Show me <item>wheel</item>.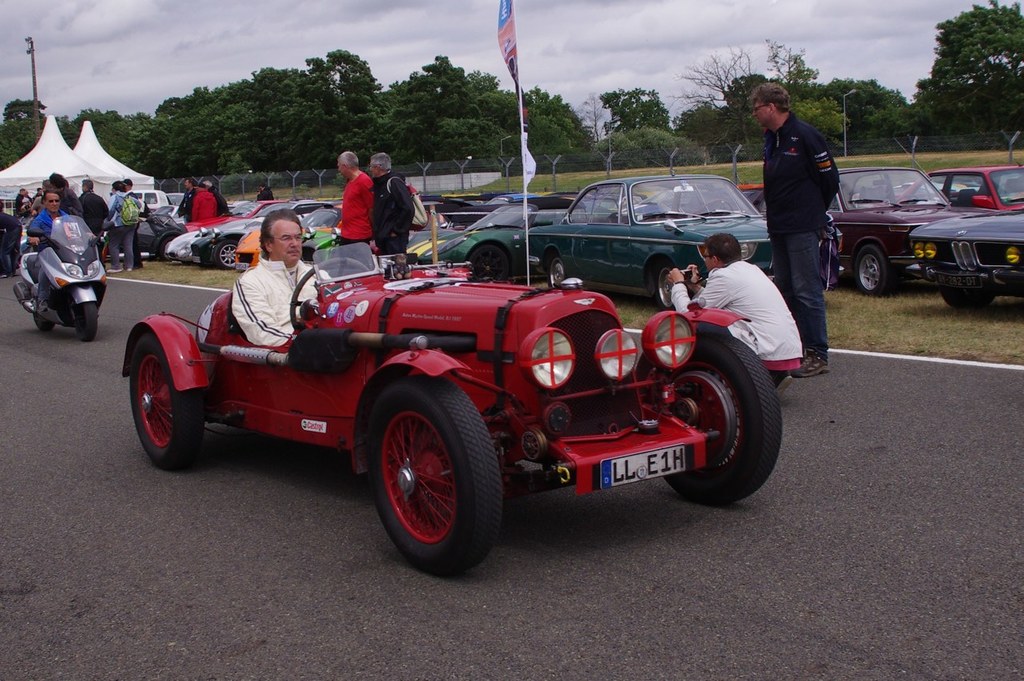
<item>wheel</item> is here: 77/294/102/343.
